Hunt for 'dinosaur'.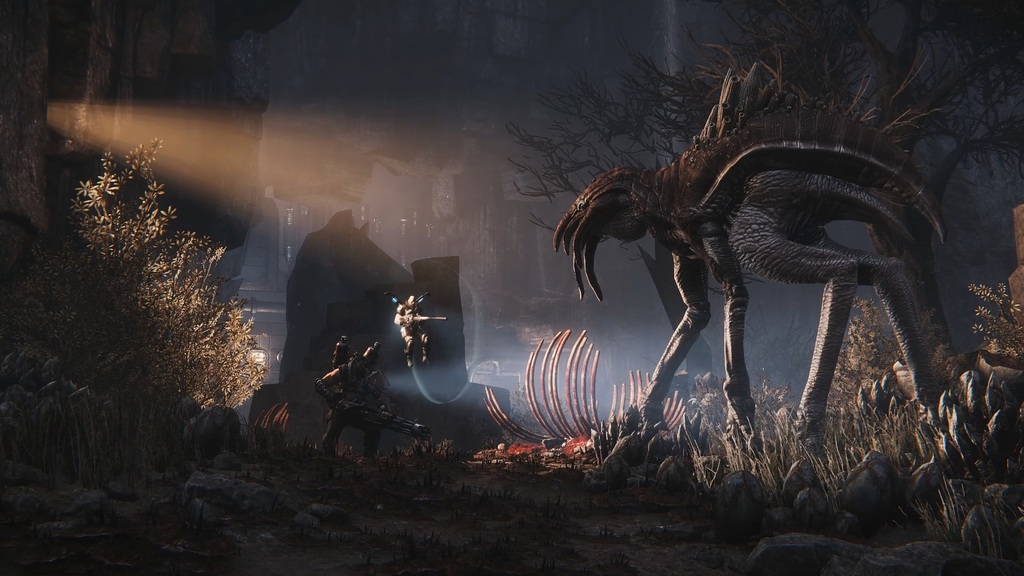
Hunted down at l=548, t=48, r=984, b=461.
